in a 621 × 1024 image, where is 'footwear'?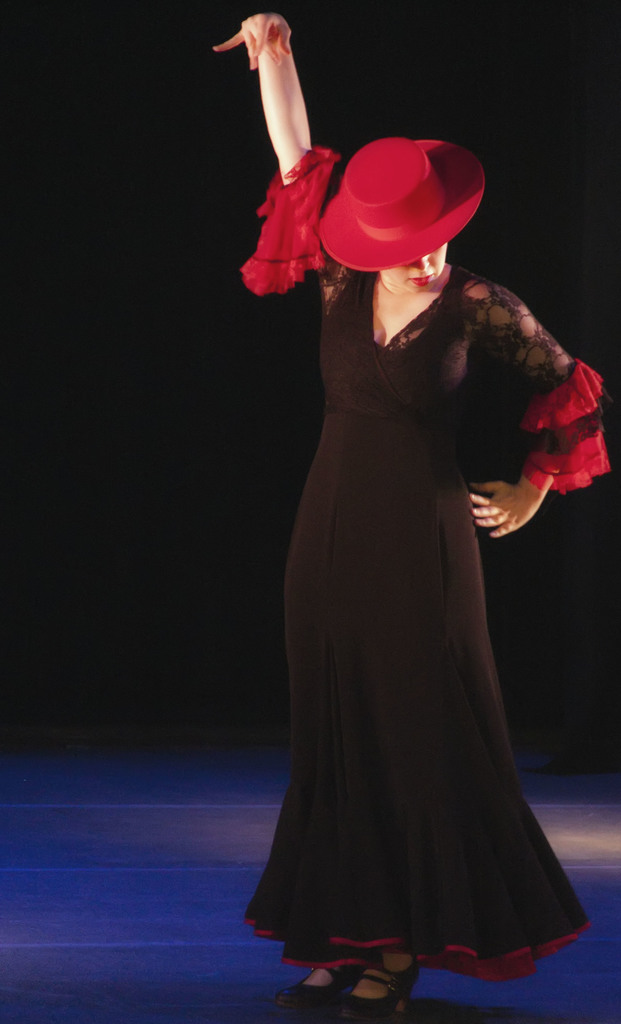
Rect(360, 957, 427, 1023).
